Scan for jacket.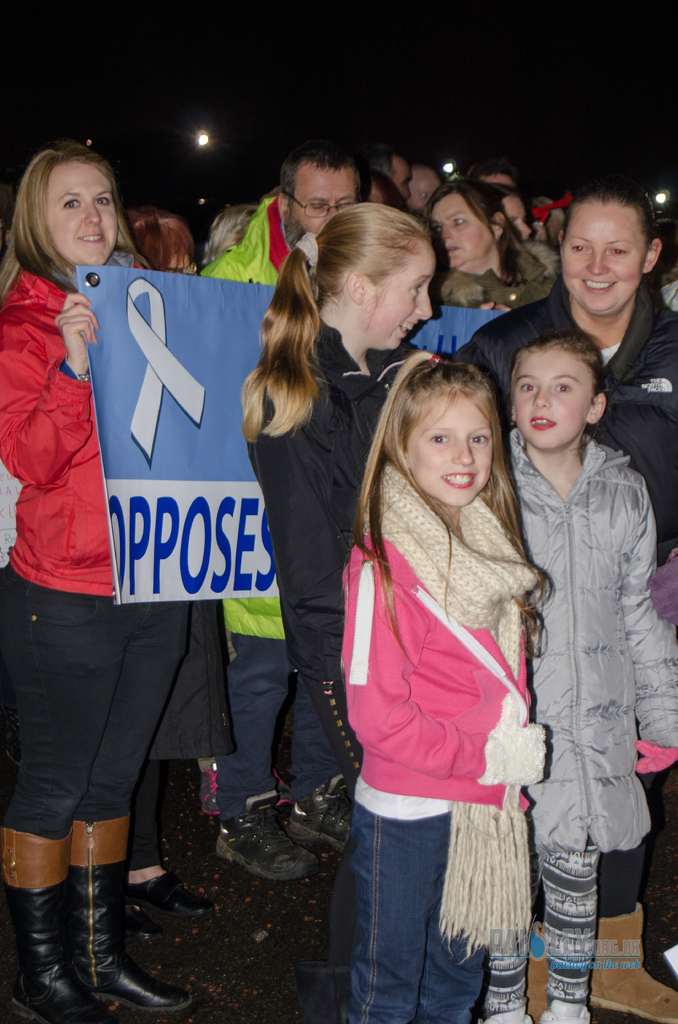
Scan result: (left=237, top=308, right=433, bottom=779).
